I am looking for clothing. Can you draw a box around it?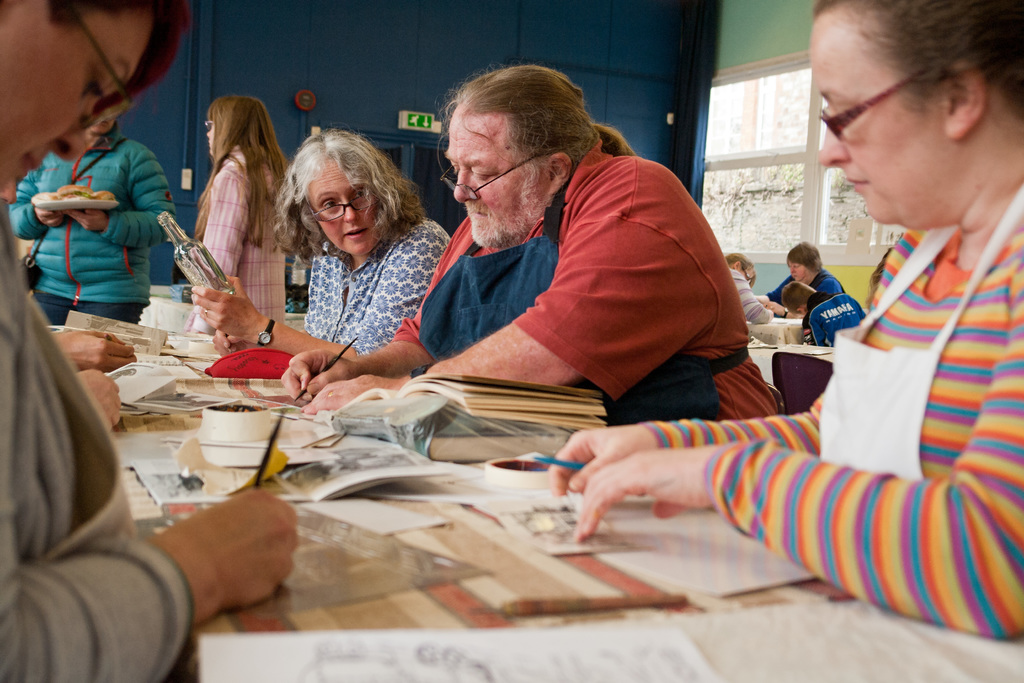
Sure, the bounding box is <region>202, 145, 283, 320</region>.
